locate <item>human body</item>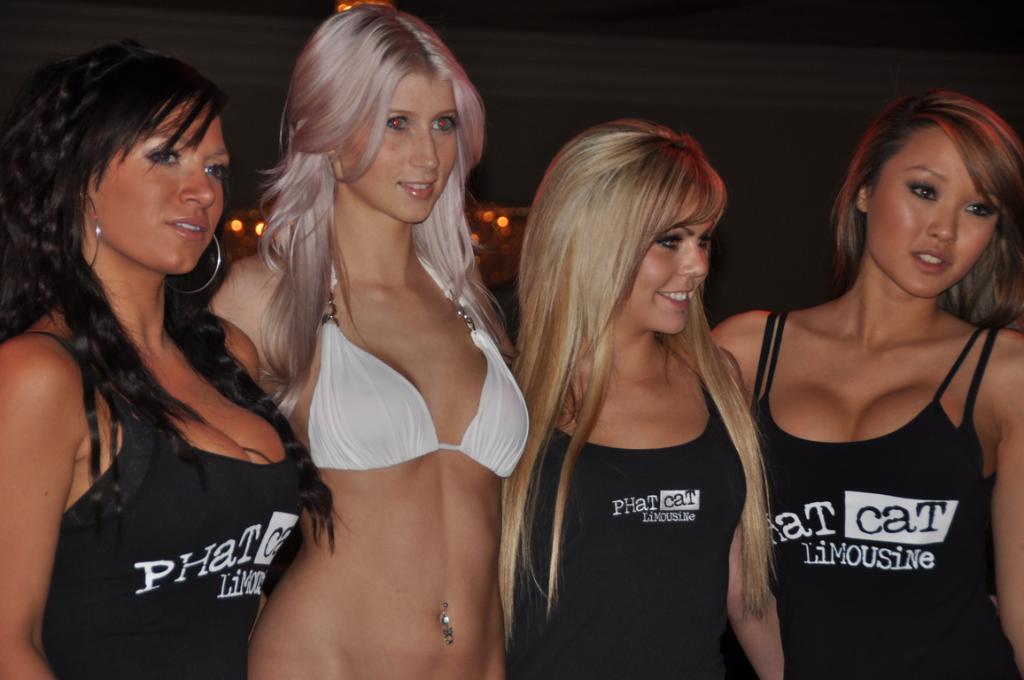
(496,105,792,679)
